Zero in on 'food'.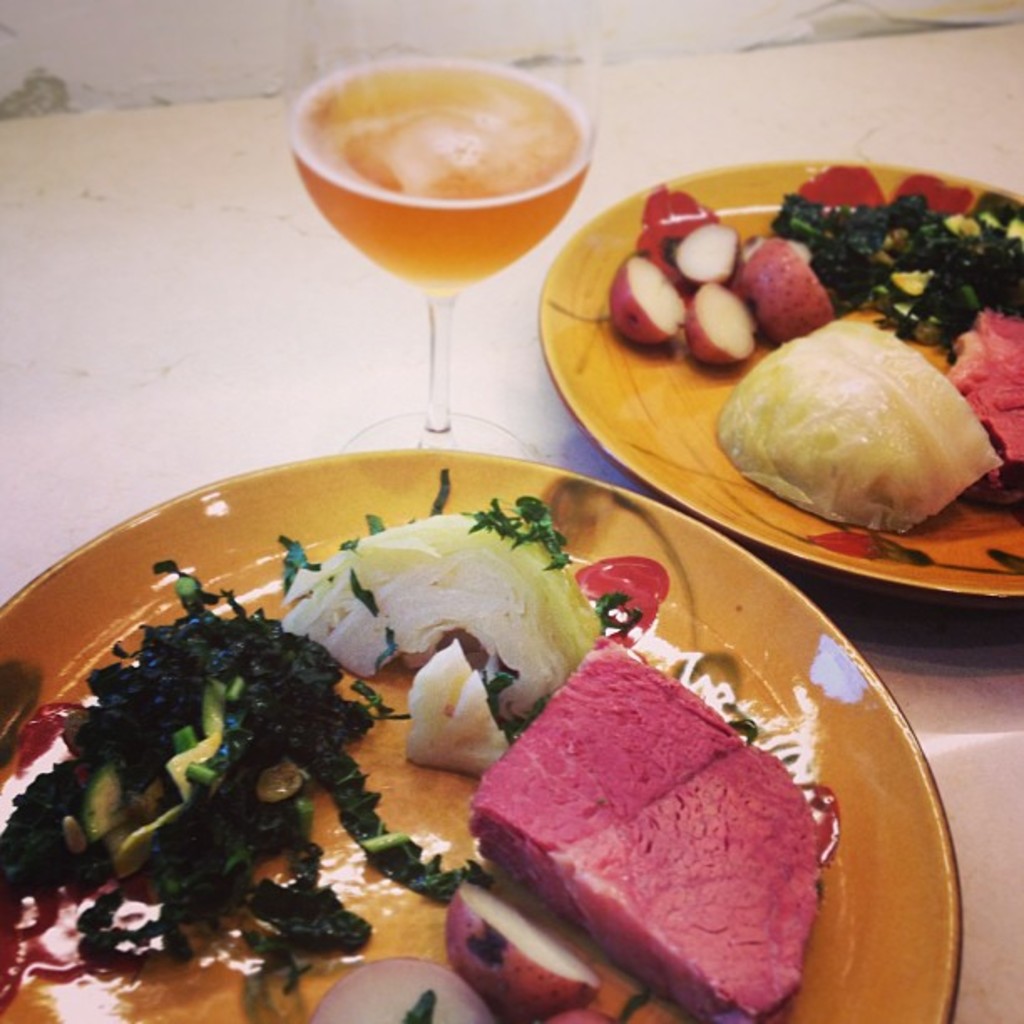
Zeroed in: 468/644/820/1022.
